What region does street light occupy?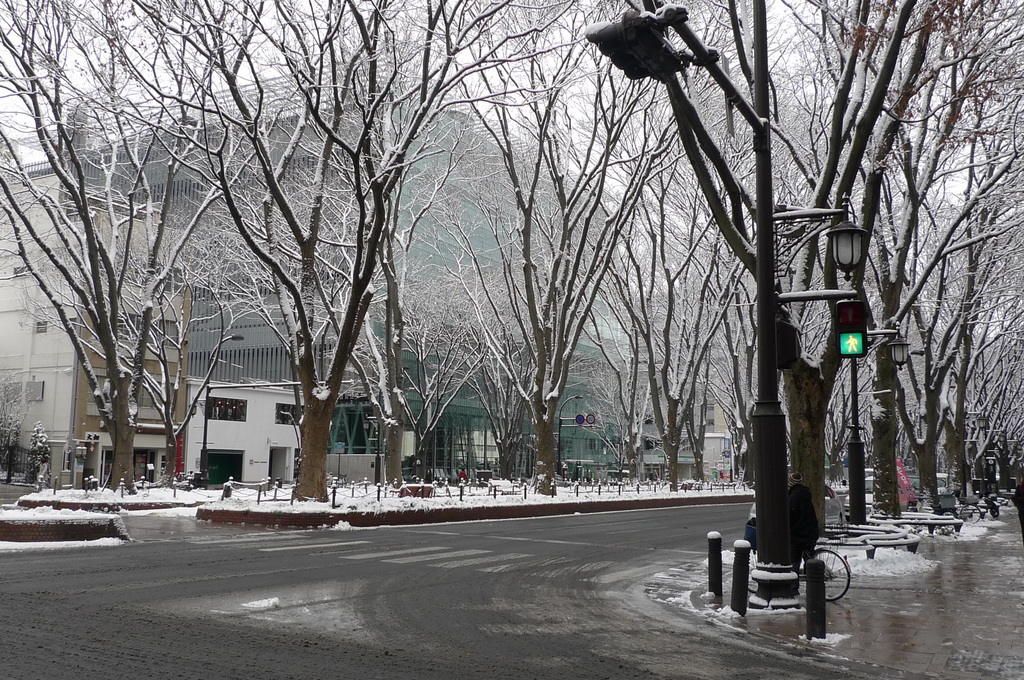
left=982, top=420, right=1009, bottom=492.
